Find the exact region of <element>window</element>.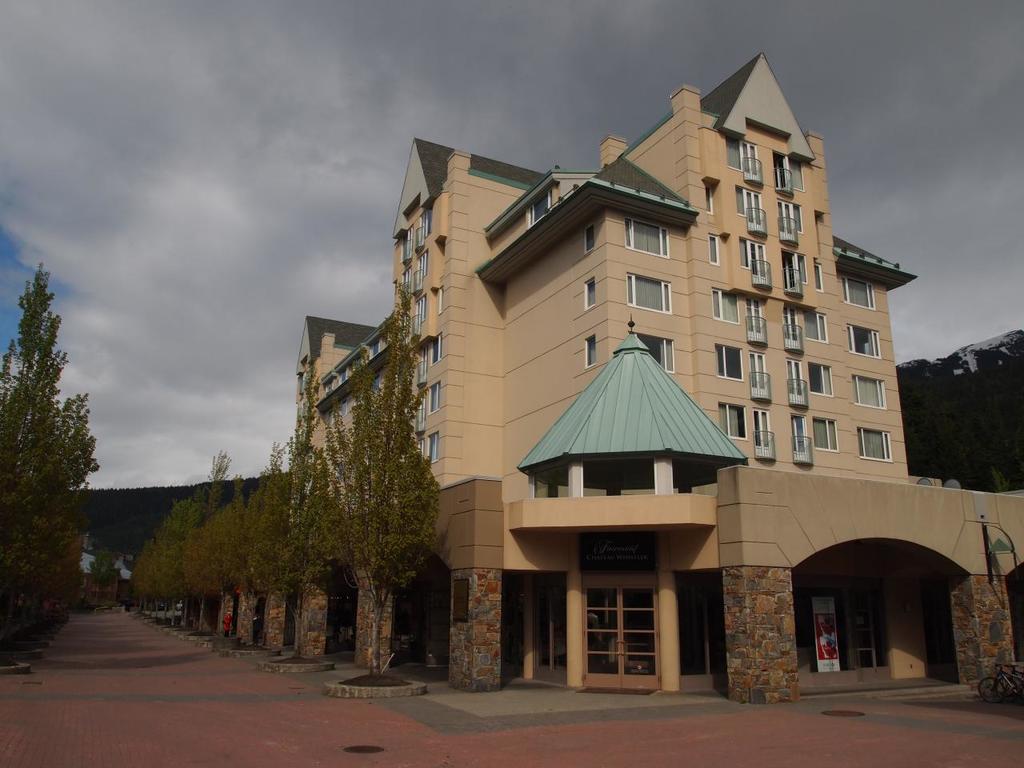
Exact region: (738, 237, 749, 269).
